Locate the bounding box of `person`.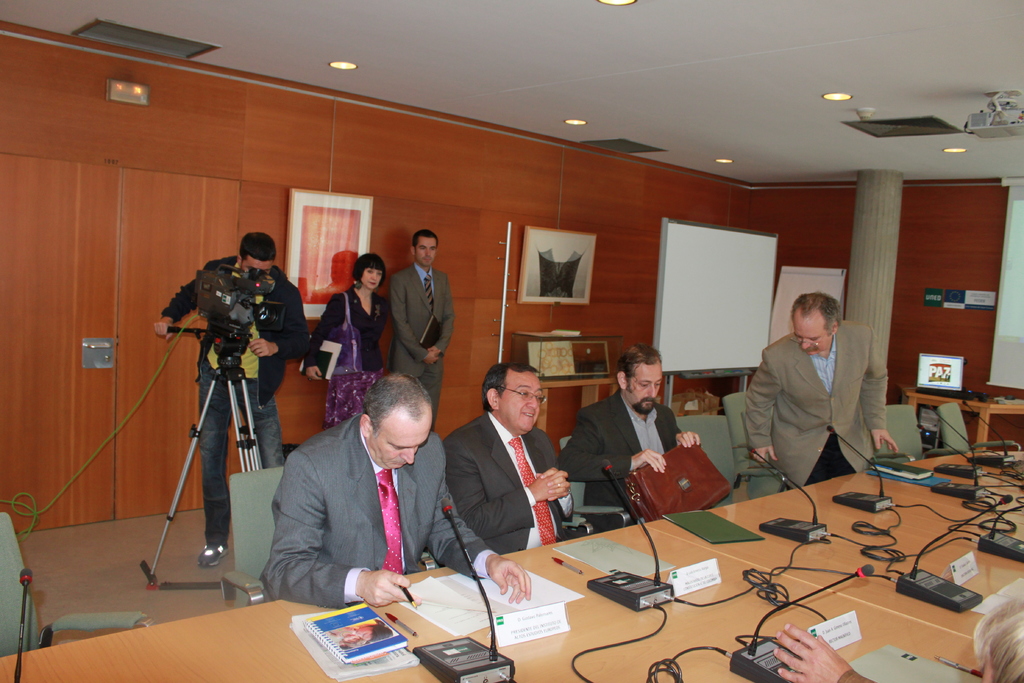
Bounding box: (388, 225, 452, 420).
